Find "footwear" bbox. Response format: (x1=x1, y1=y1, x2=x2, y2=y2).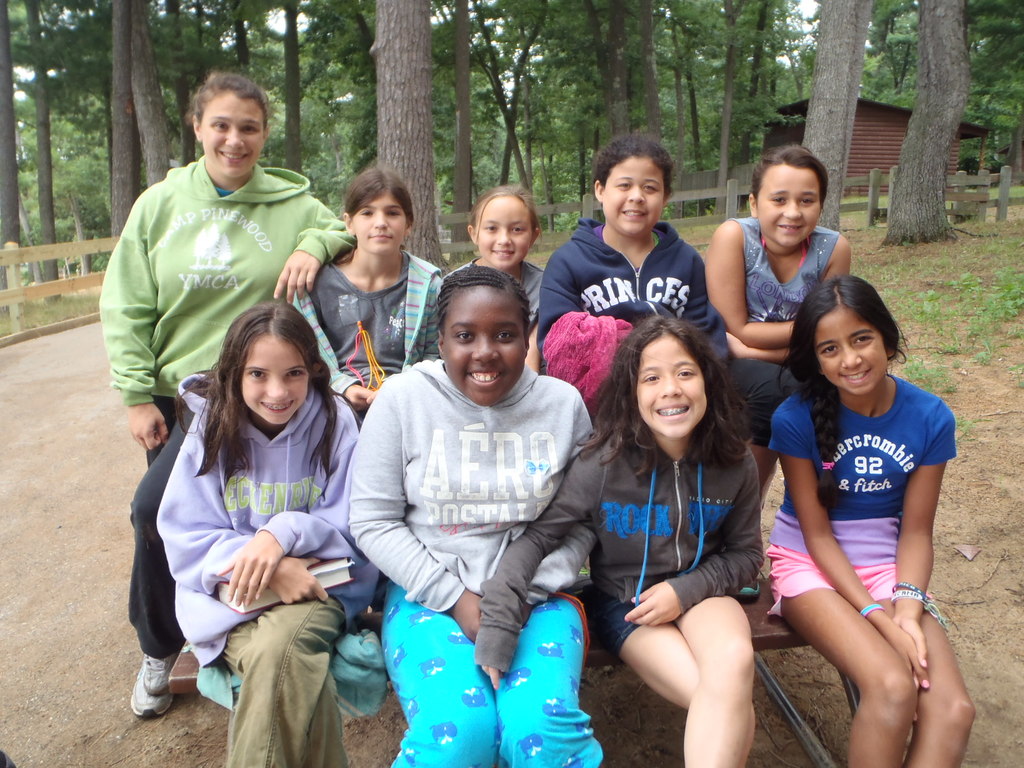
(x1=564, y1=561, x2=593, y2=595).
